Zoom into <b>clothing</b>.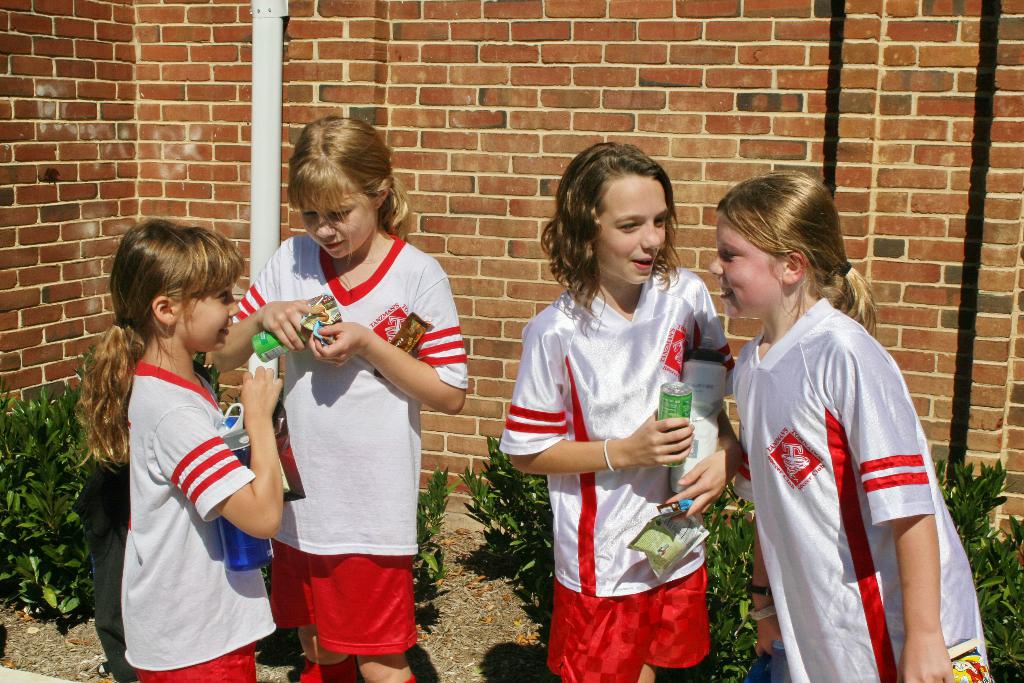
Zoom target: (x1=147, y1=646, x2=257, y2=682).
